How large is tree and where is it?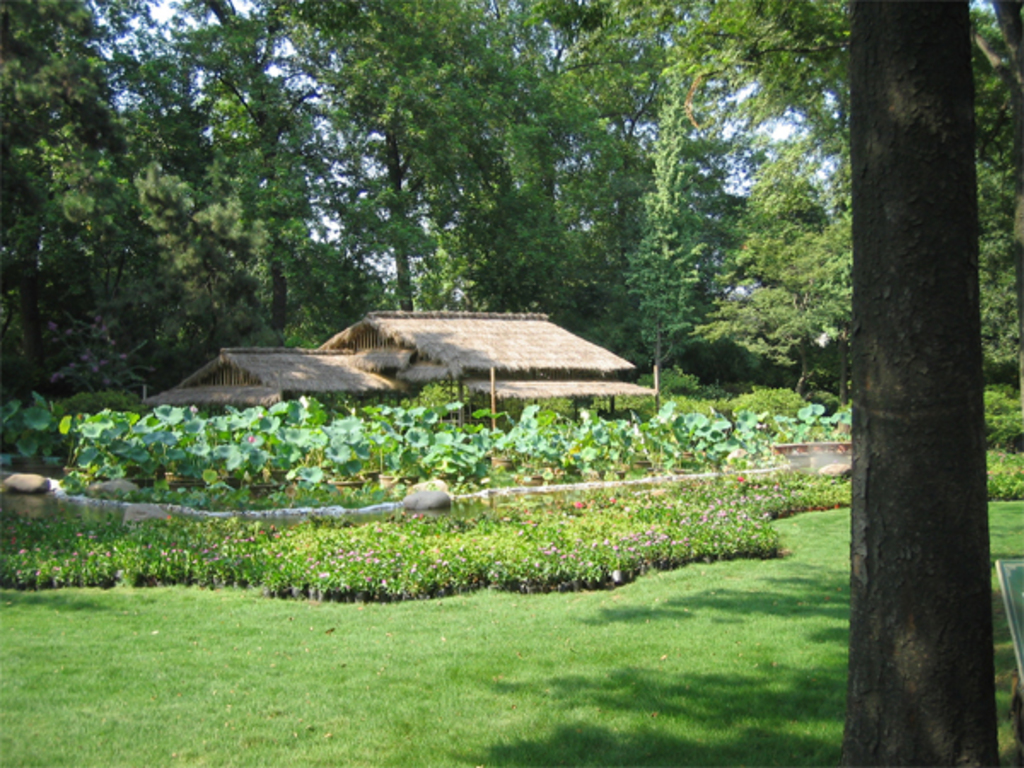
Bounding box: [693, 113, 858, 413].
